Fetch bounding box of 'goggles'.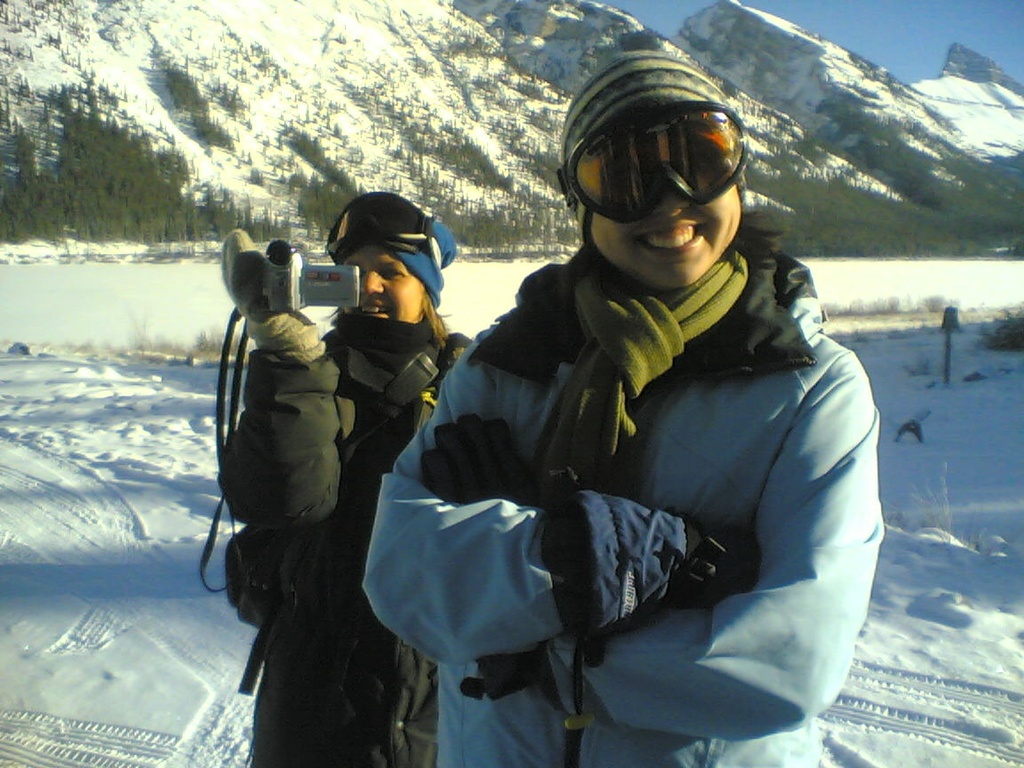
Bbox: bbox=[579, 88, 759, 216].
